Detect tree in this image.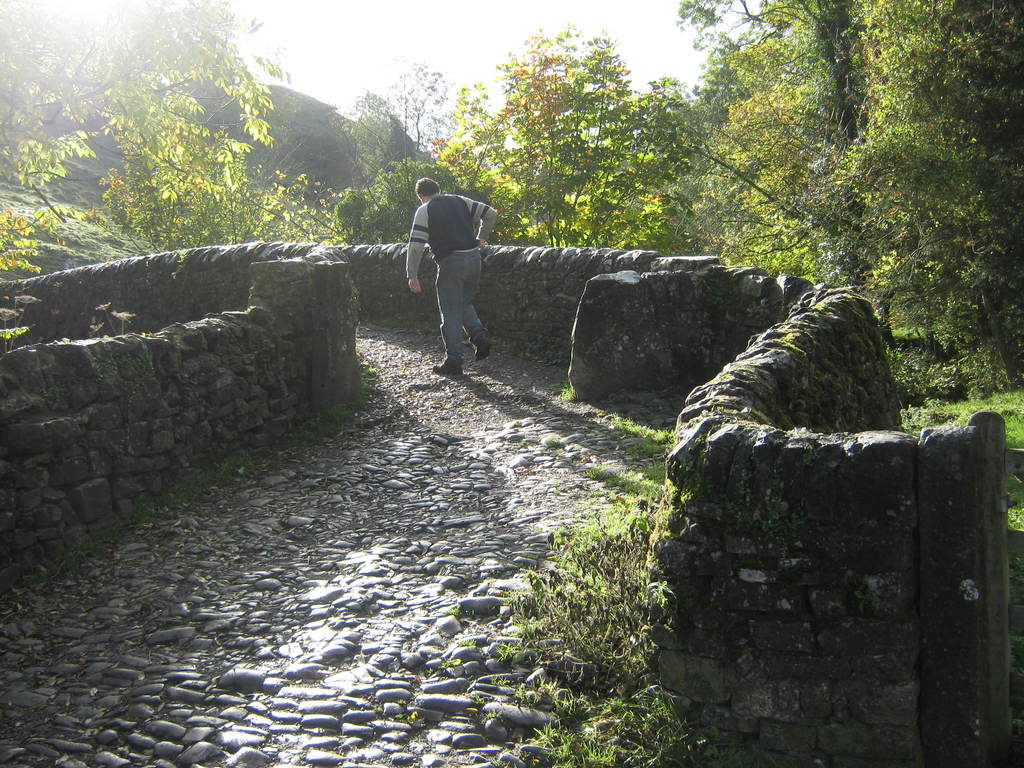
Detection: (x1=338, y1=47, x2=481, y2=248).
